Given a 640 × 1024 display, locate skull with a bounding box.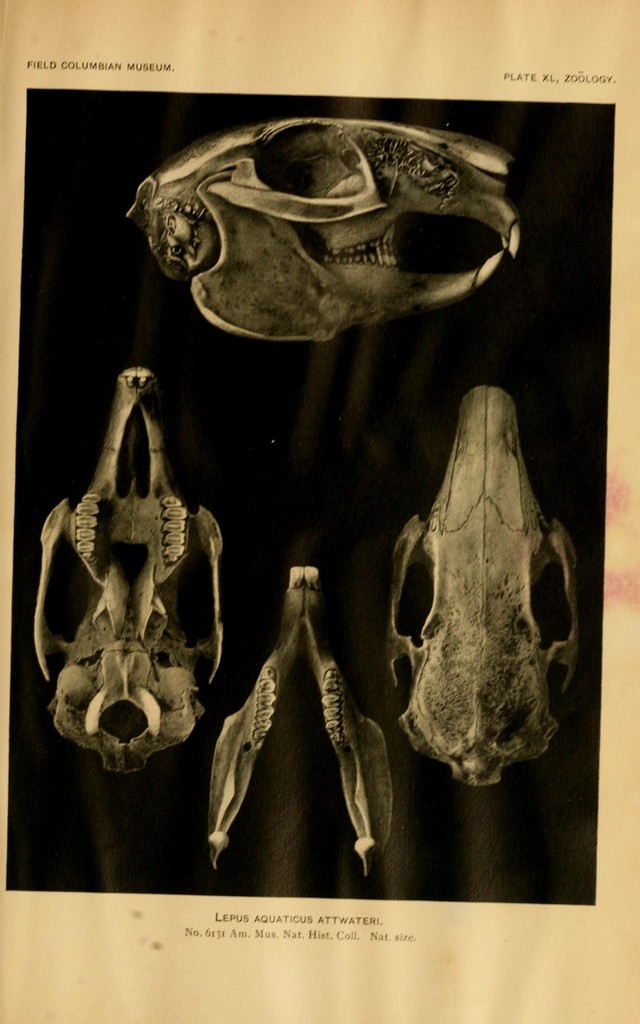
Located: 124, 116, 523, 344.
